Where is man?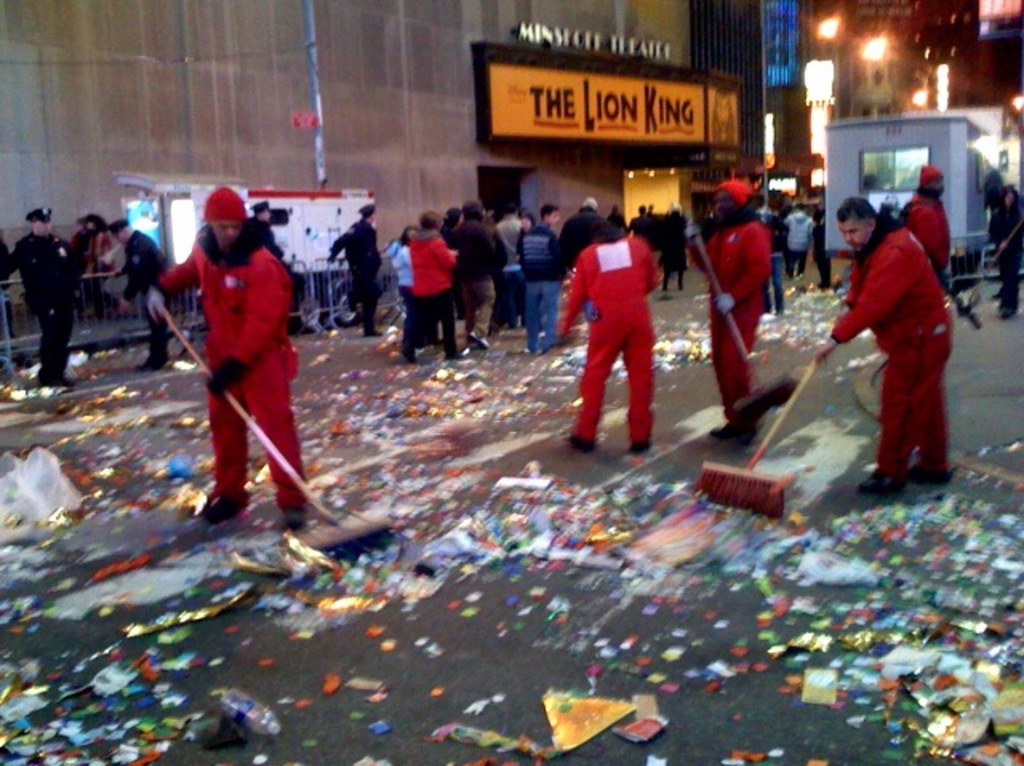
region(963, 163, 1022, 334).
